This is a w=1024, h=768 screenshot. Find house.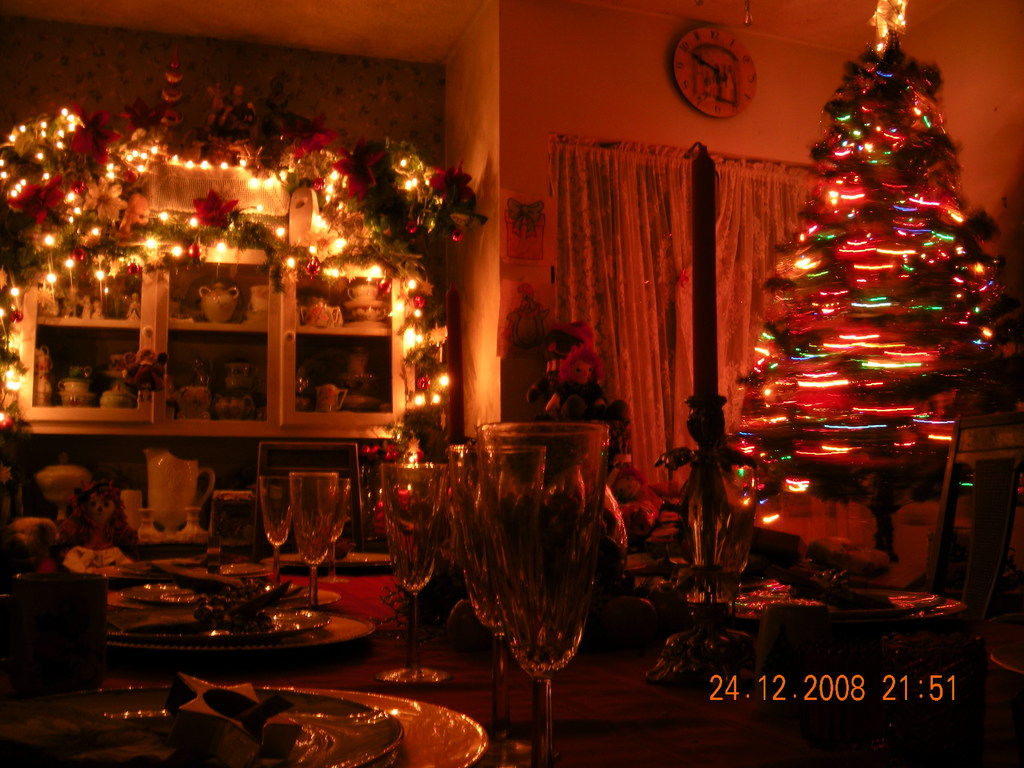
Bounding box: select_region(0, 0, 1020, 767).
